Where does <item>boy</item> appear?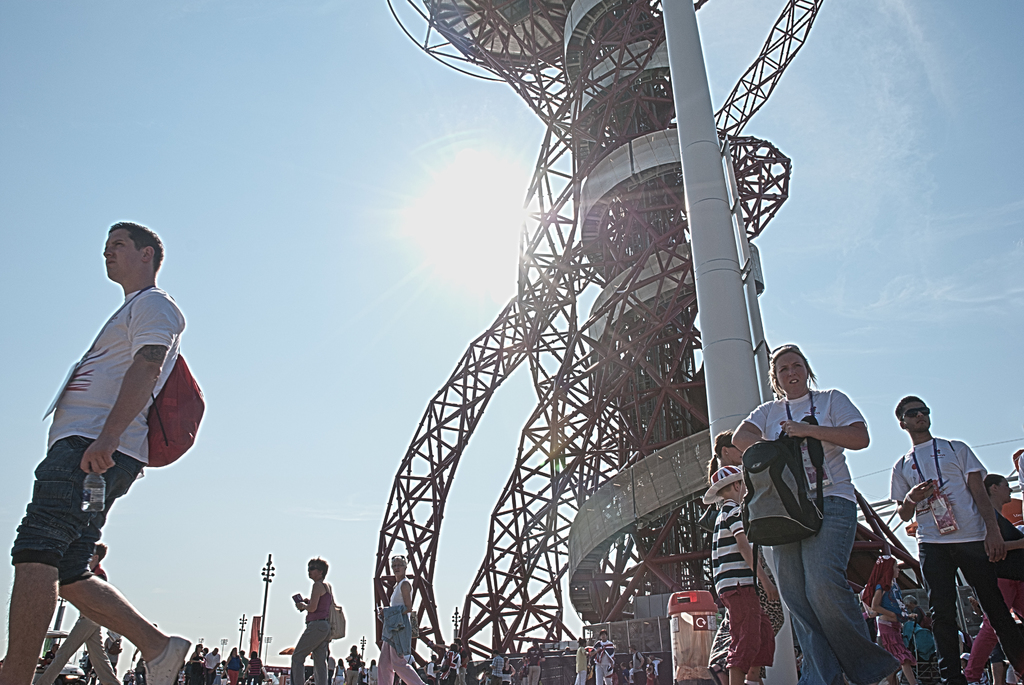
Appears at {"left": 703, "top": 463, "right": 779, "bottom": 684}.
